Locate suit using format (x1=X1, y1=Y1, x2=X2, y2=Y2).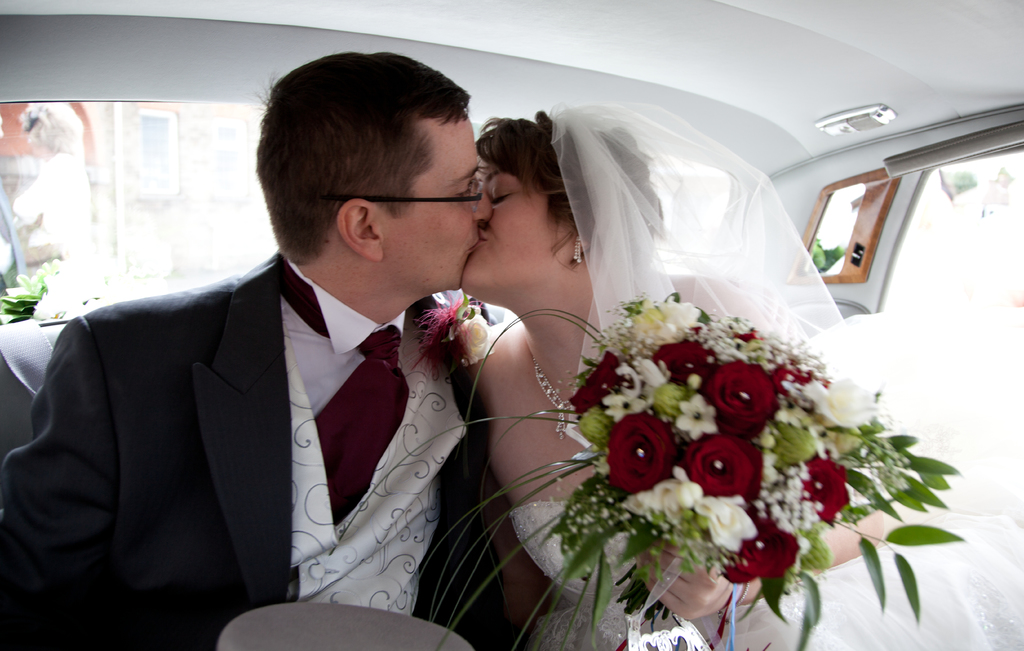
(x1=38, y1=197, x2=550, y2=627).
